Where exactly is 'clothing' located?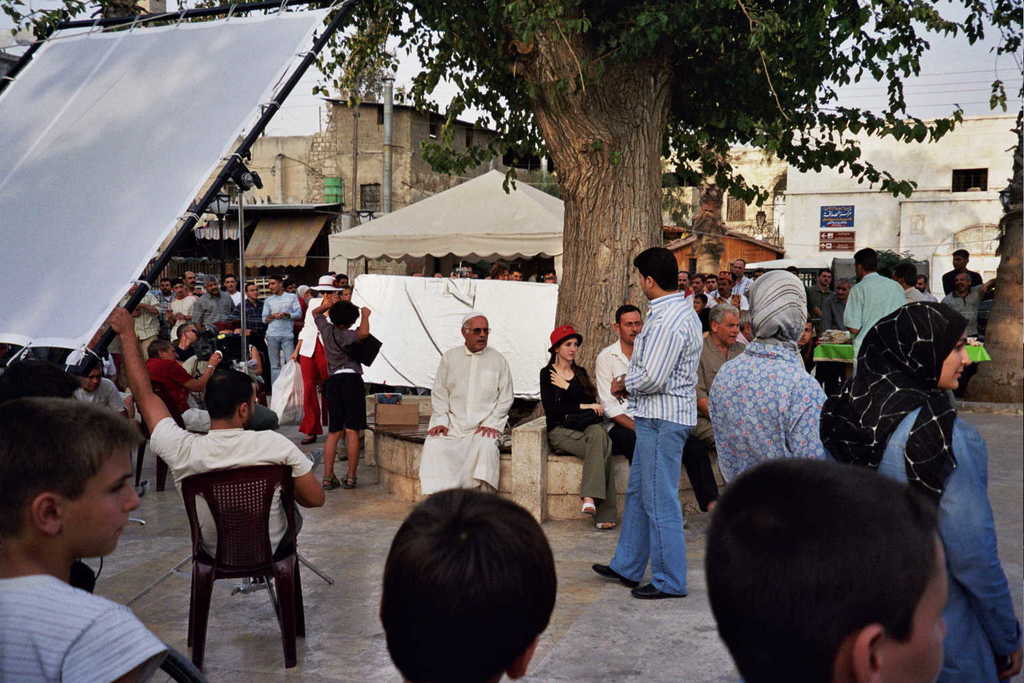
Its bounding box is [705, 325, 840, 504].
